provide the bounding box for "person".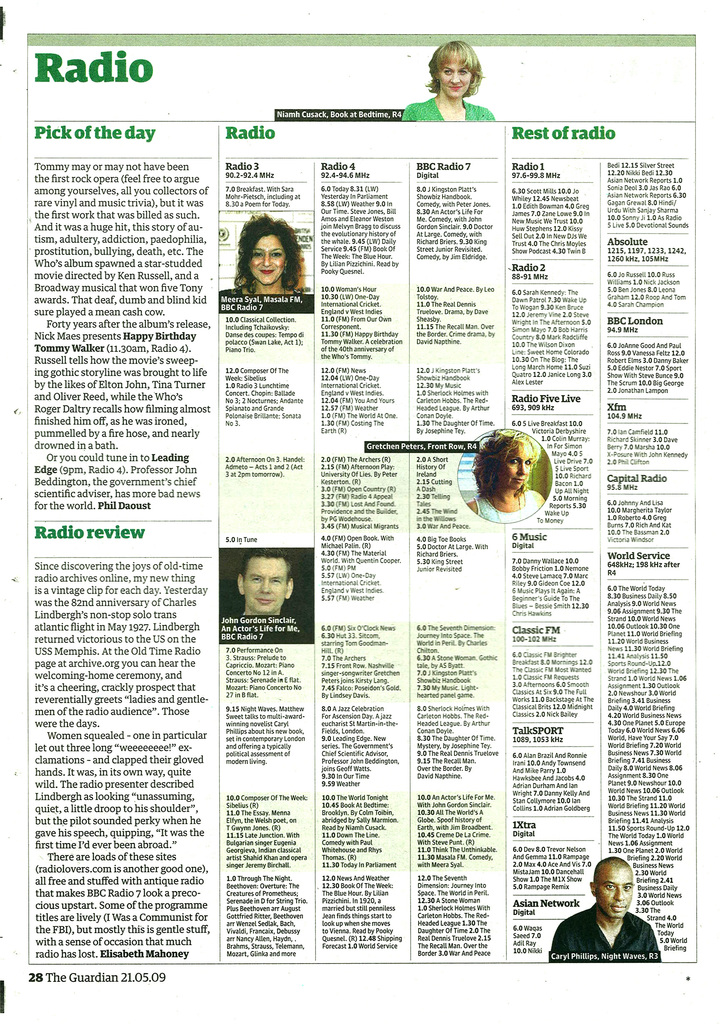
<bbox>222, 214, 302, 295</bbox>.
